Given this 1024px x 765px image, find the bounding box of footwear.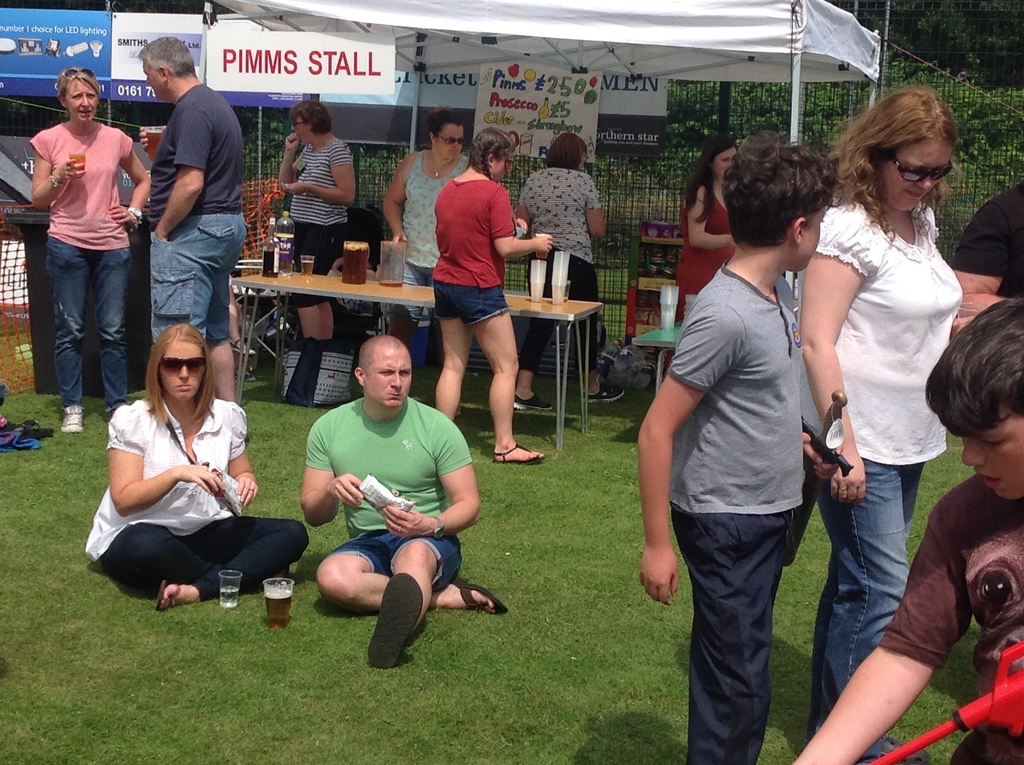
153 580 186 615.
